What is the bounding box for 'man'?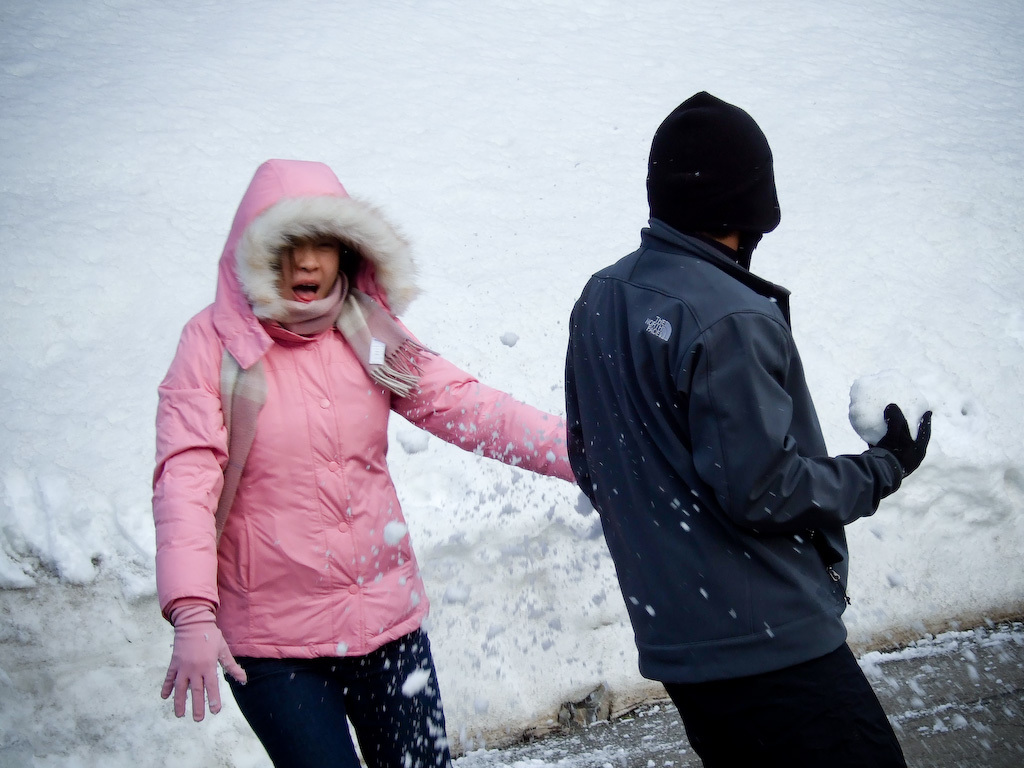
{"left": 547, "top": 92, "right": 930, "bottom": 761}.
